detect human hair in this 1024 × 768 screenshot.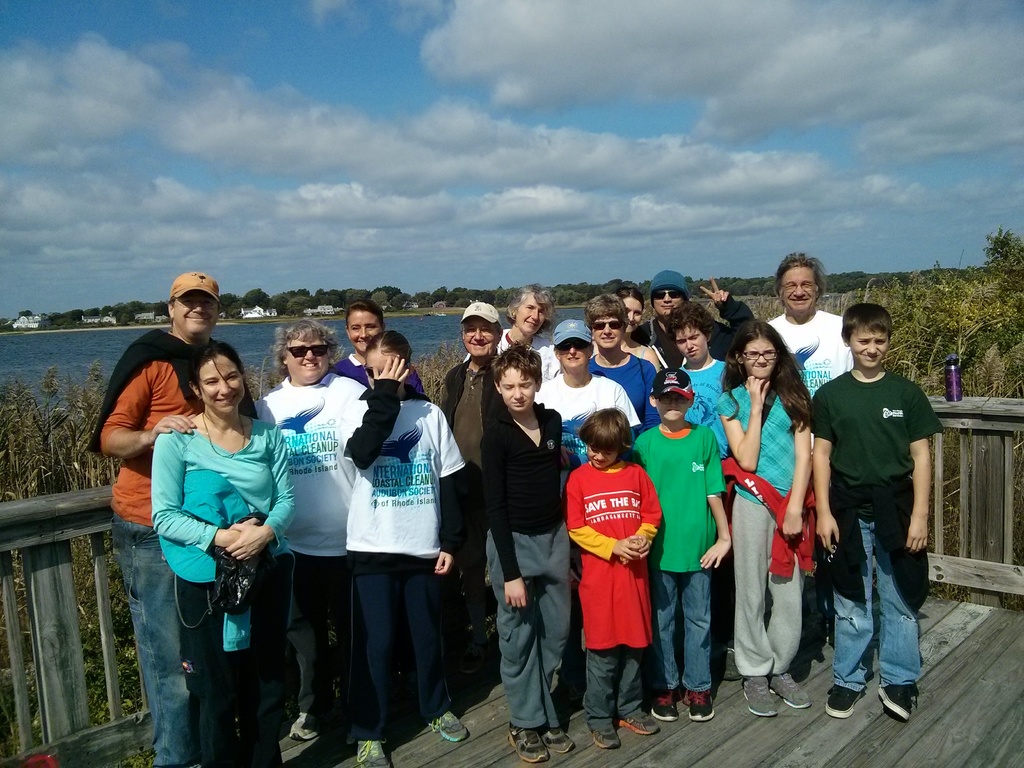
Detection: {"left": 573, "top": 404, "right": 634, "bottom": 458}.
